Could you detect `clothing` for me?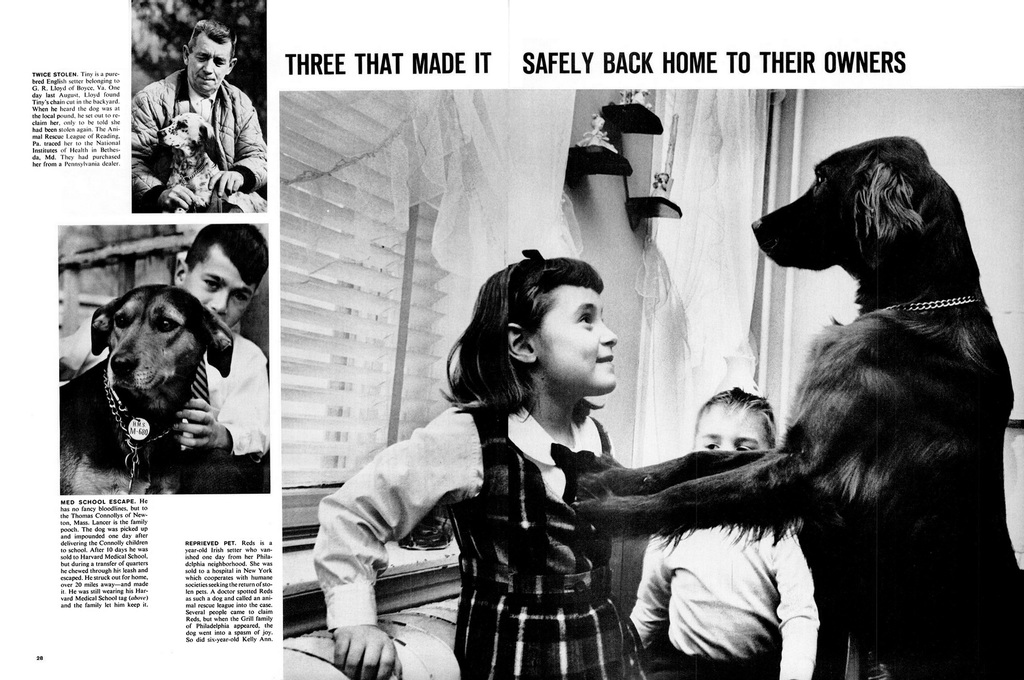
Detection result: 622/515/824/679.
